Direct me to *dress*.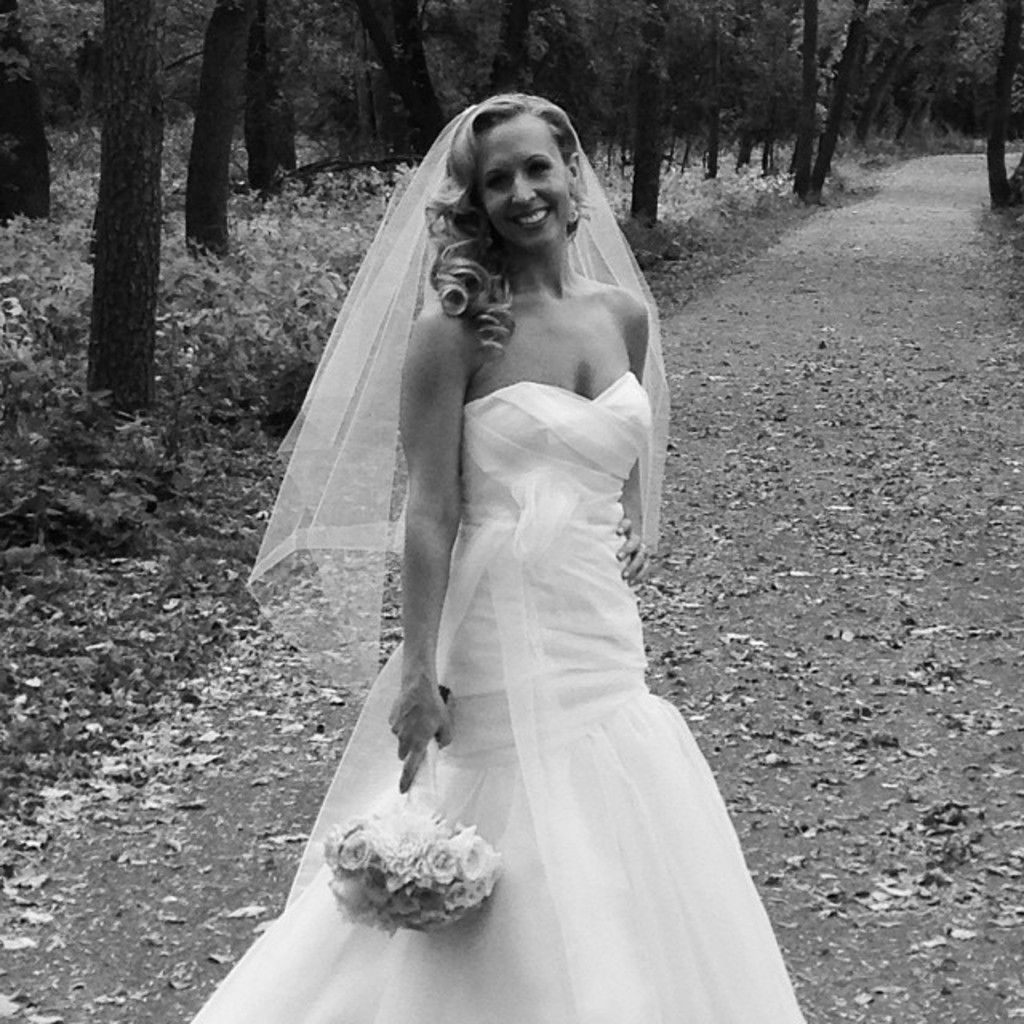
Direction: bbox=[189, 371, 805, 1022].
